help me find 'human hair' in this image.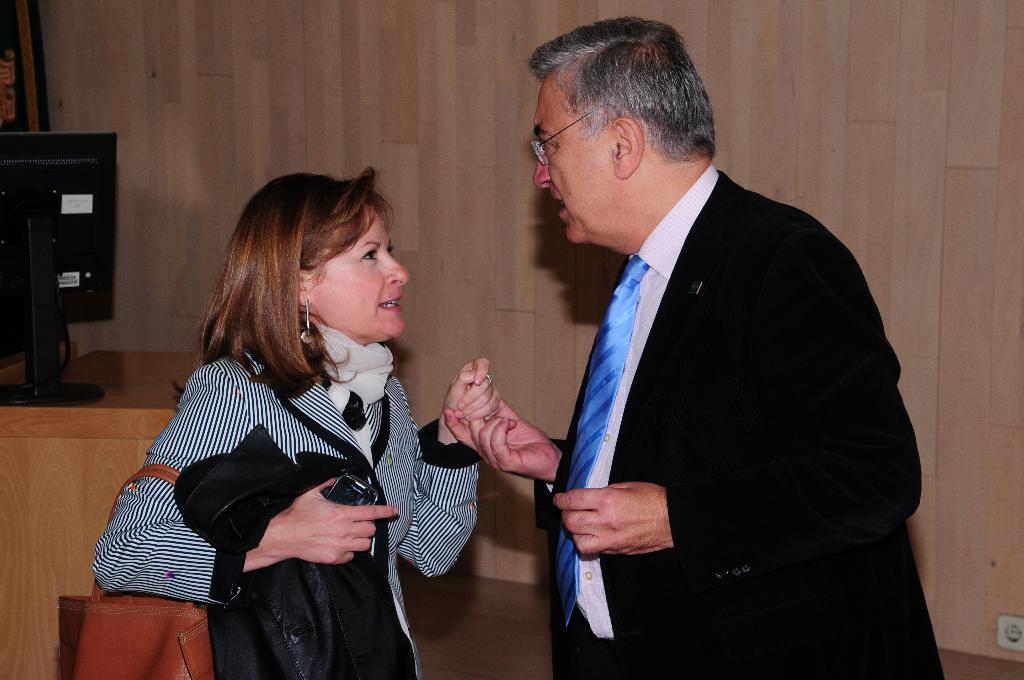
Found it: [left=540, top=18, right=721, bottom=196].
